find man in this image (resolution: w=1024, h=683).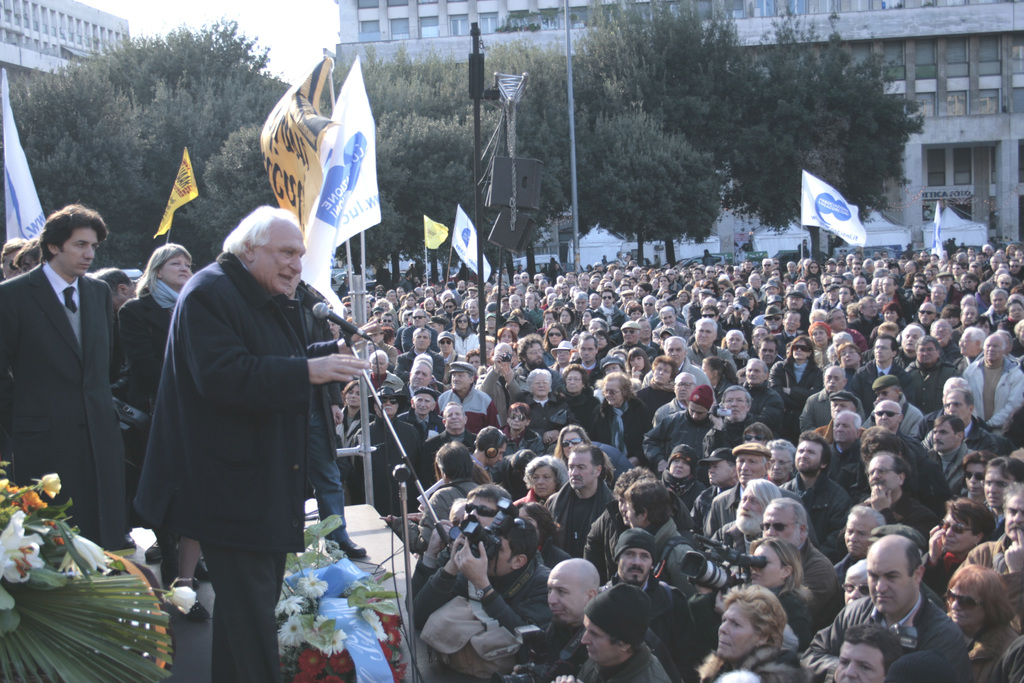
555, 273, 567, 285.
